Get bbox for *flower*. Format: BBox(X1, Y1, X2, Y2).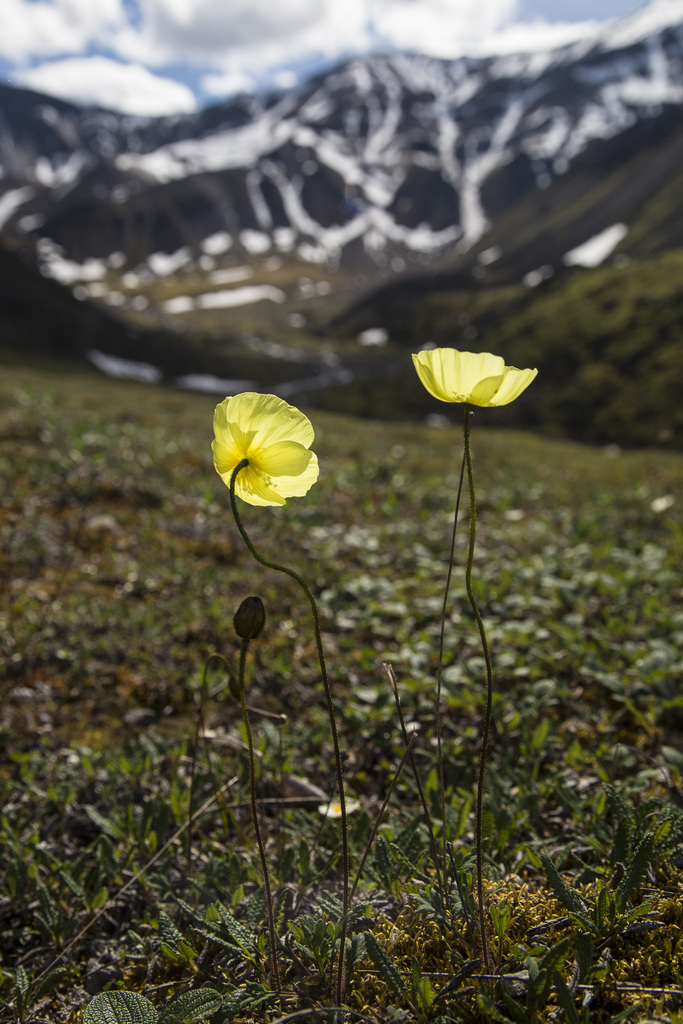
BBox(209, 385, 331, 522).
